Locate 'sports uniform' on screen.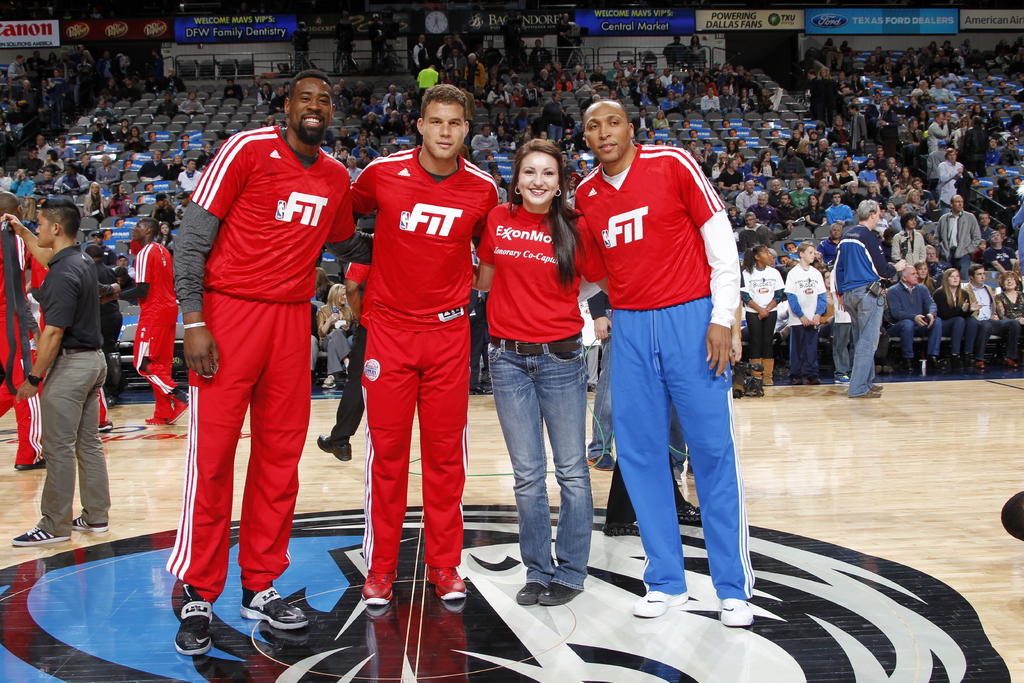
On screen at bbox(347, 144, 504, 580).
